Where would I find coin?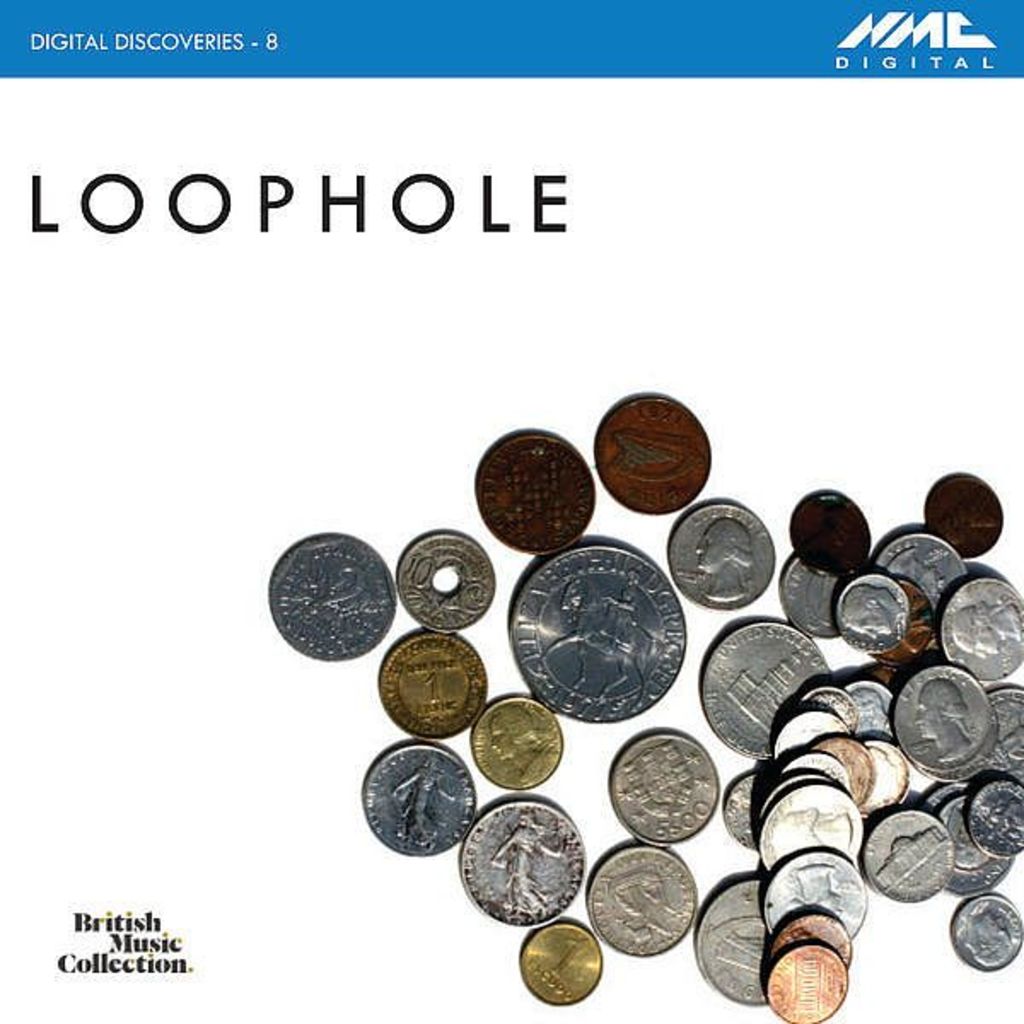
At select_region(358, 742, 476, 855).
